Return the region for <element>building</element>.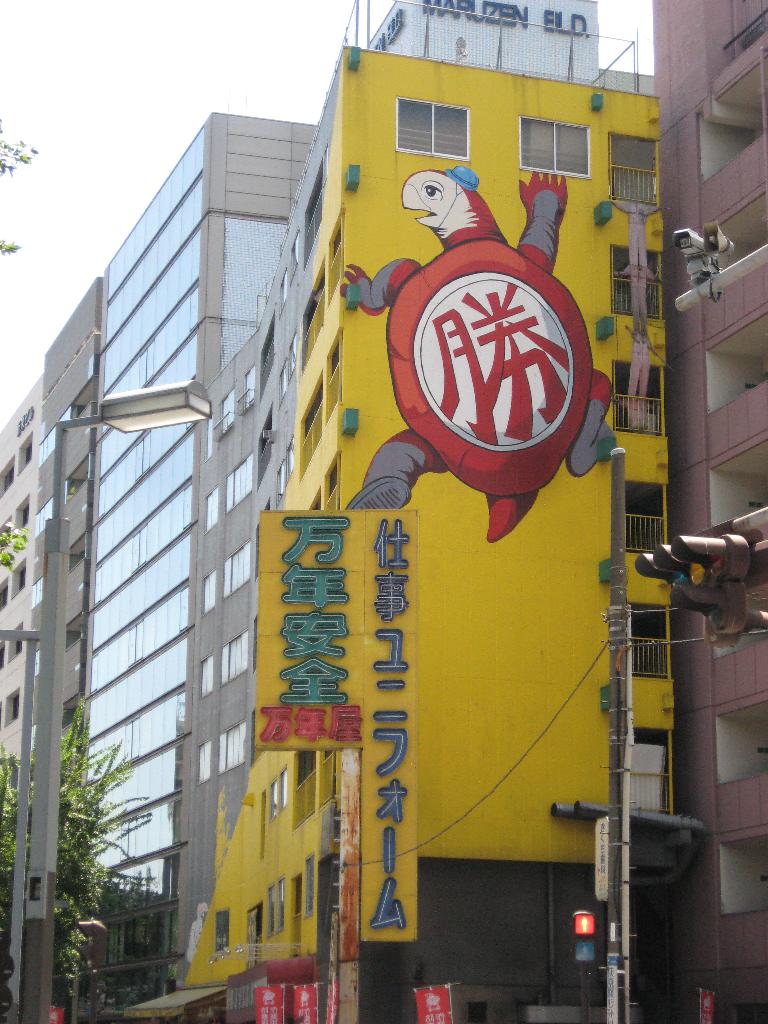
box(81, 113, 319, 1023).
